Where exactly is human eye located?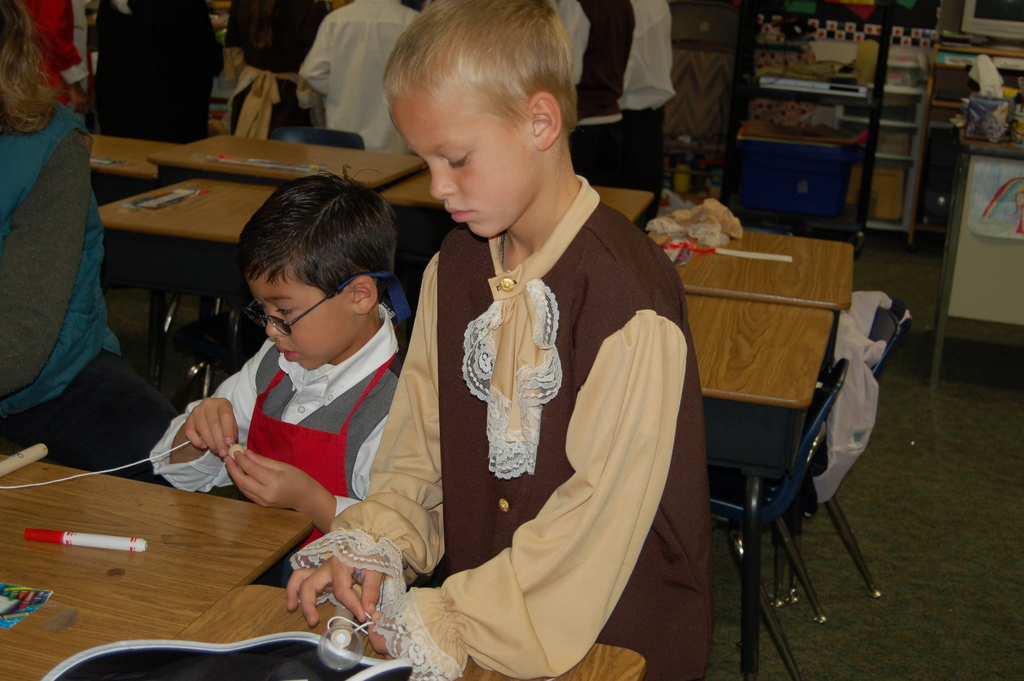
Its bounding box is Rect(275, 305, 294, 320).
